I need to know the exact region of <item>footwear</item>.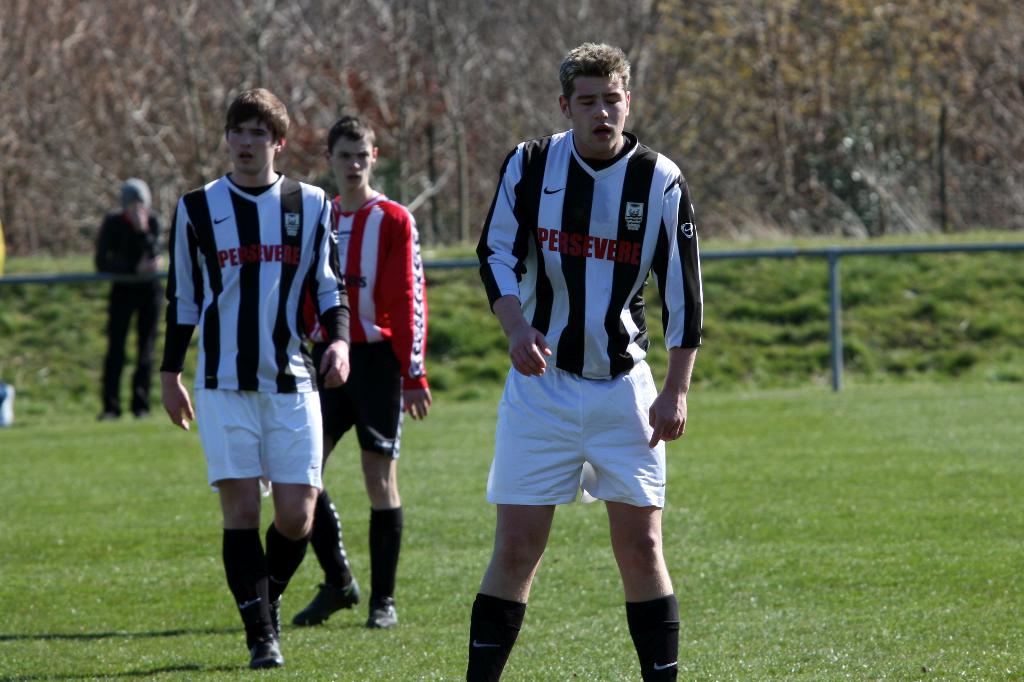
Region: (x1=247, y1=629, x2=284, y2=667).
